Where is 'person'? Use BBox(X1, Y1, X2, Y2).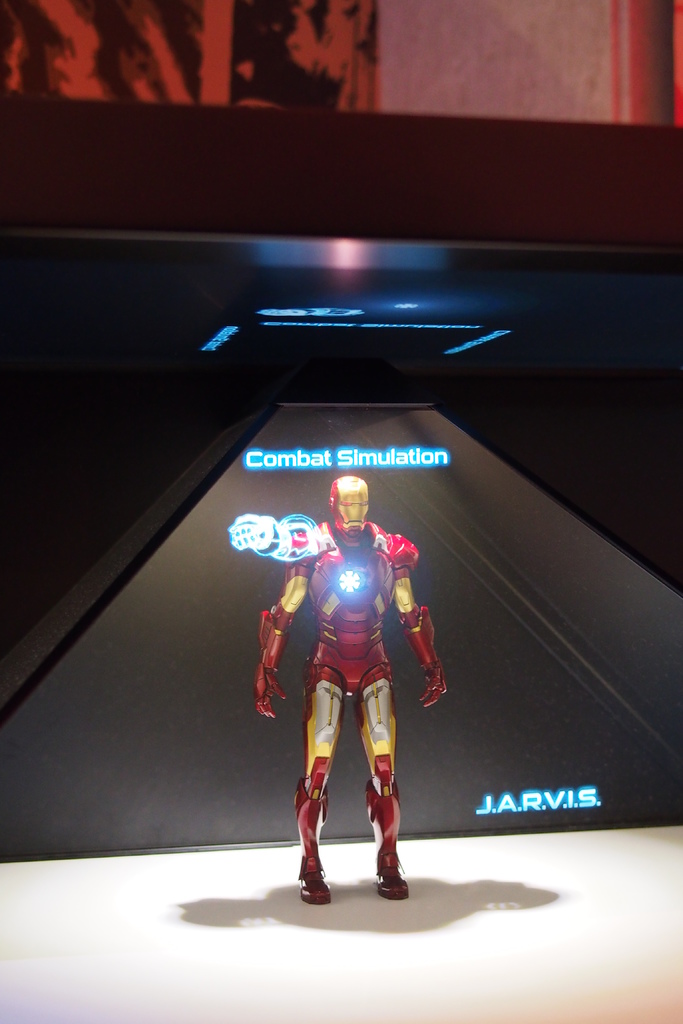
BBox(249, 475, 451, 906).
